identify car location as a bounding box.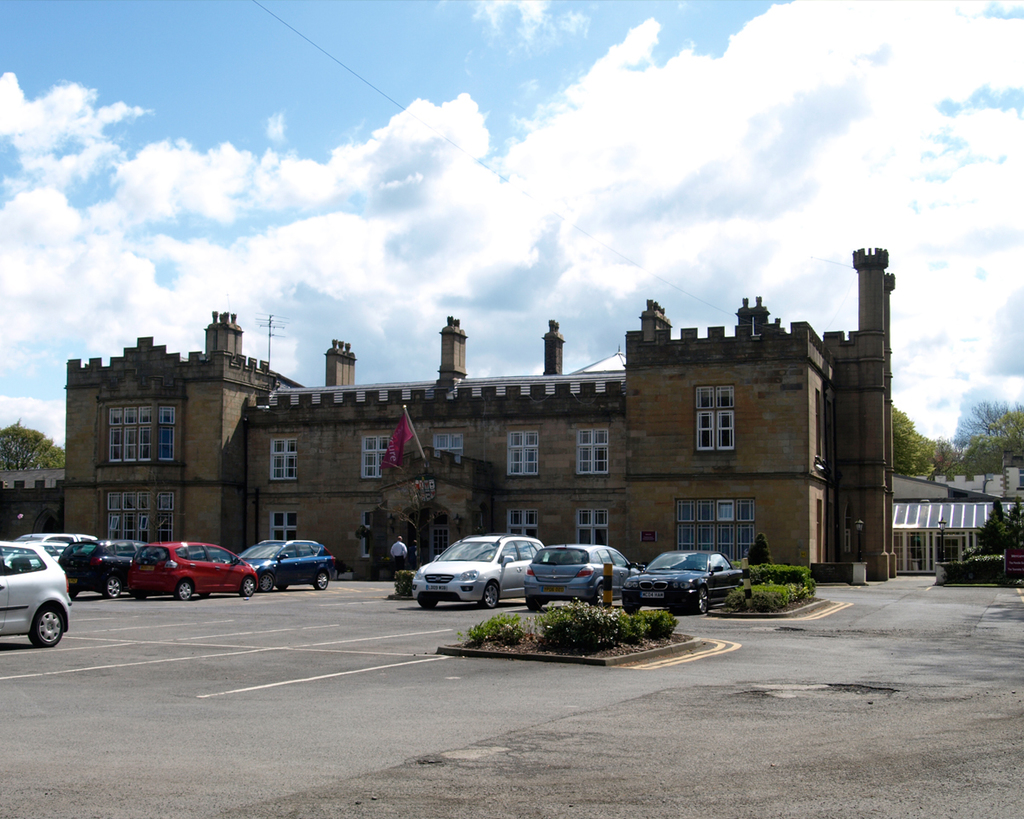
x1=619, y1=545, x2=749, y2=618.
